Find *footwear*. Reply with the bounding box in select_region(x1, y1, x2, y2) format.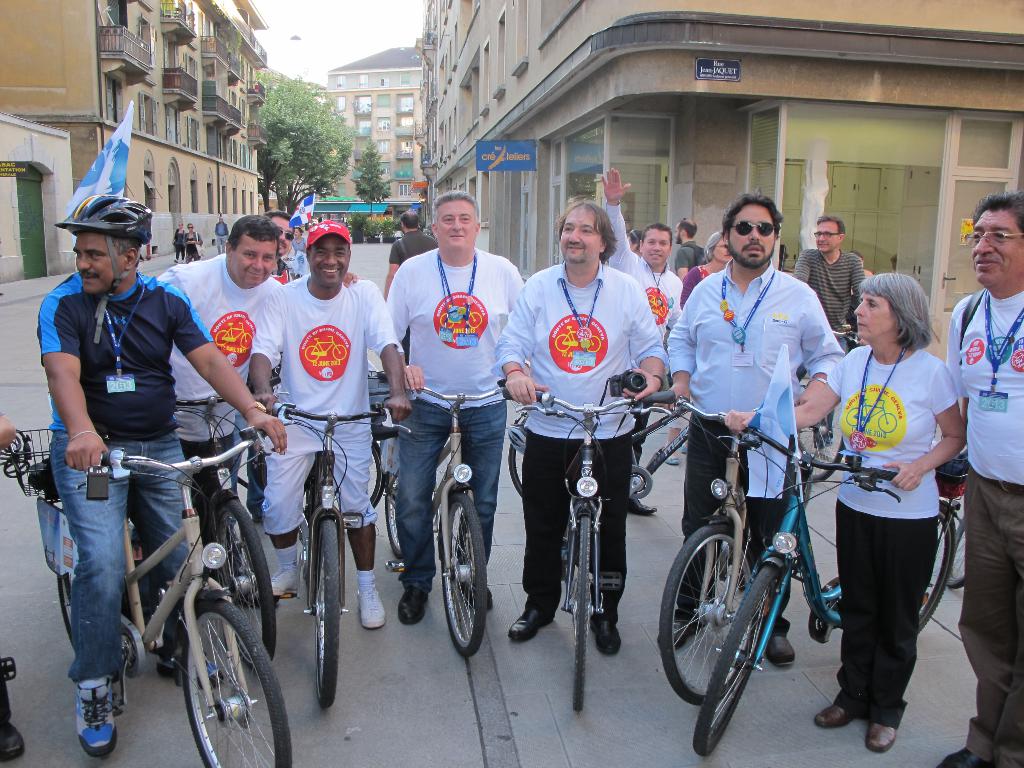
select_region(397, 586, 429, 626).
